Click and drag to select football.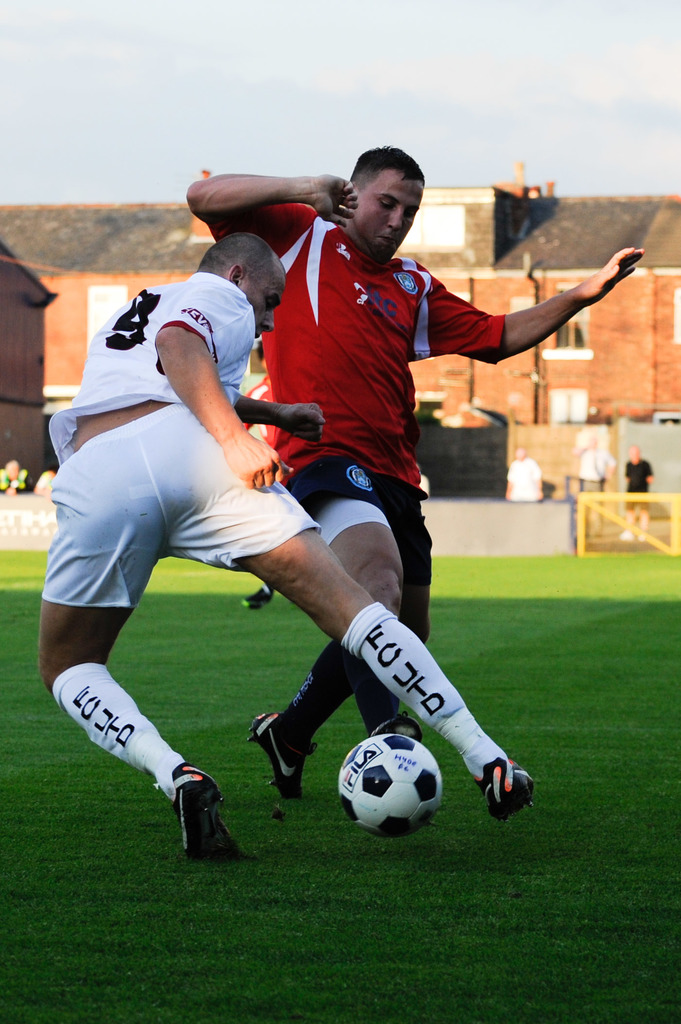
Selection: BBox(330, 727, 440, 834).
